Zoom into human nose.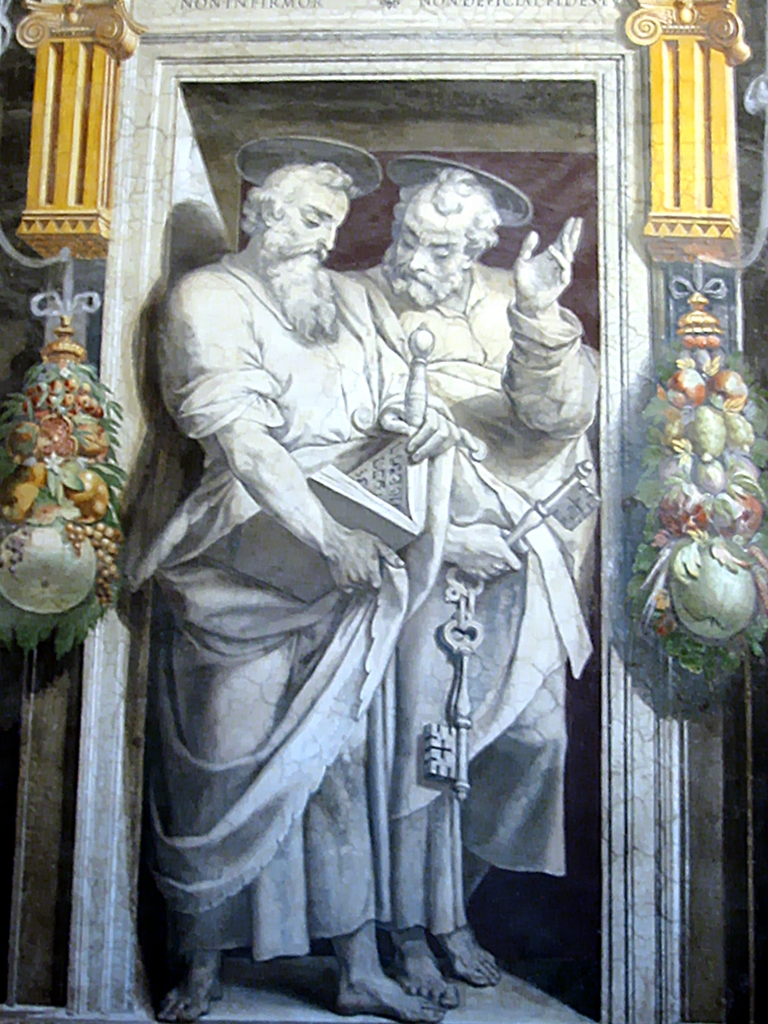
Zoom target: bbox(319, 218, 334, 252).
